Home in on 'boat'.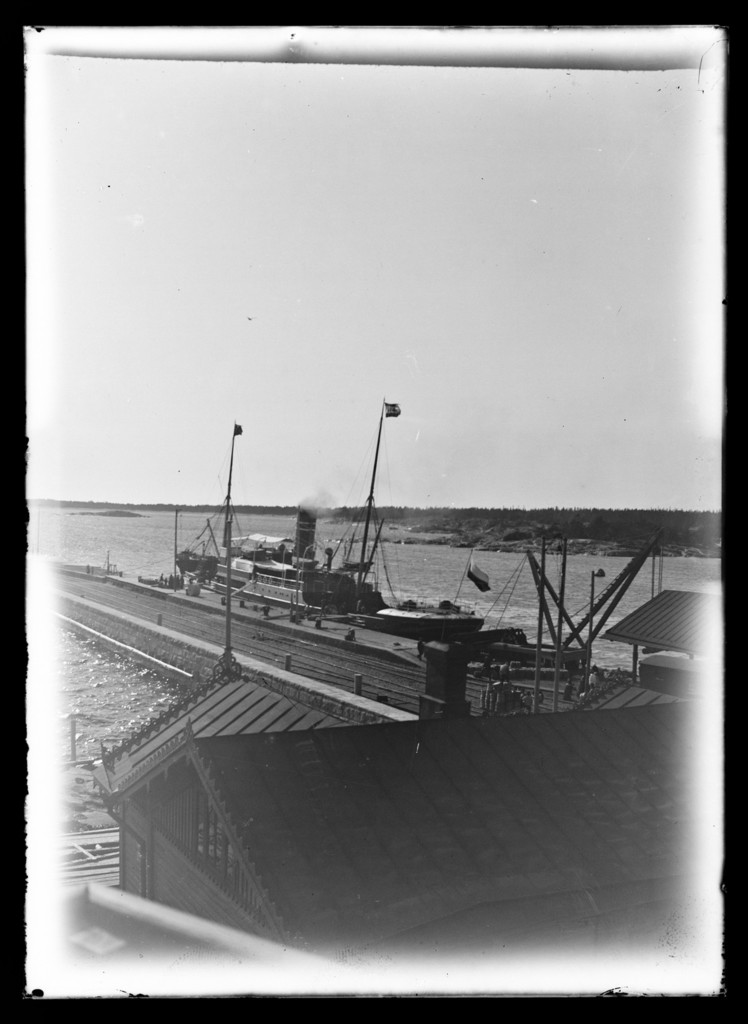
Homed in at 163/398/485/626.
